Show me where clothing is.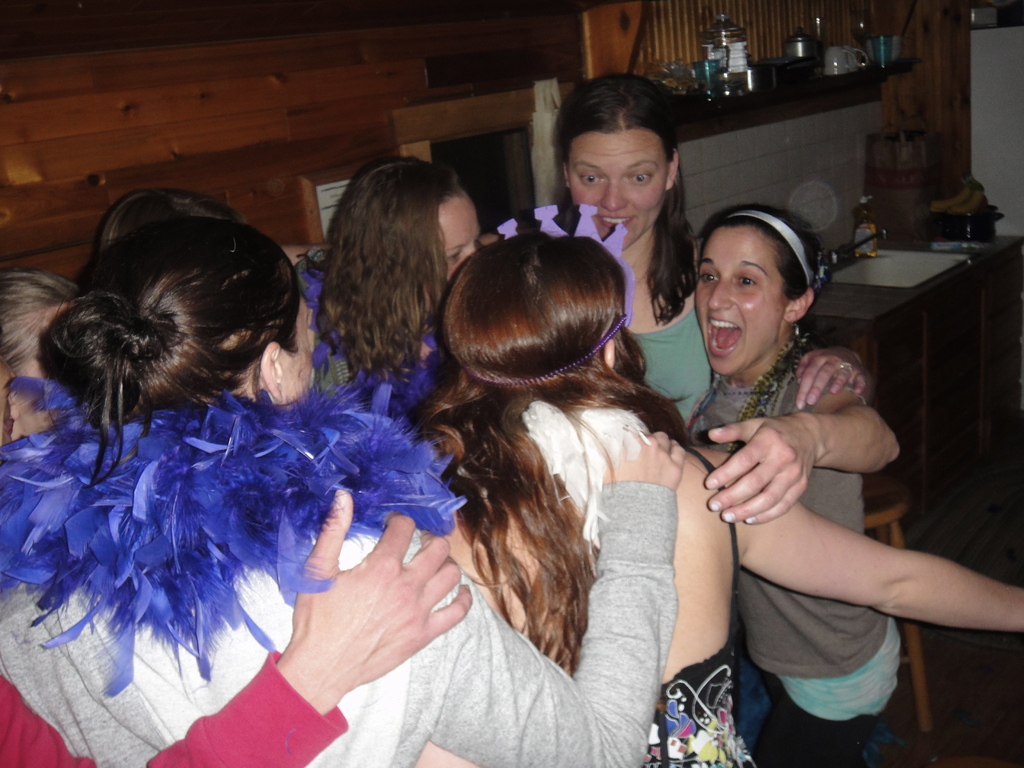
clothing is at [12,250,374,721].
